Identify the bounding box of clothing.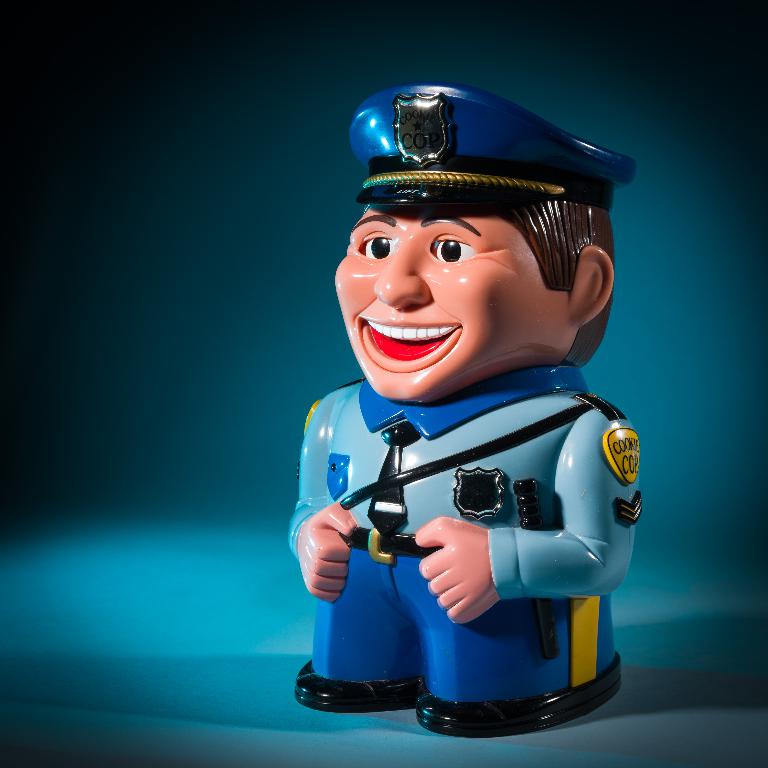
l=276, t=128, r=660, b=731.
